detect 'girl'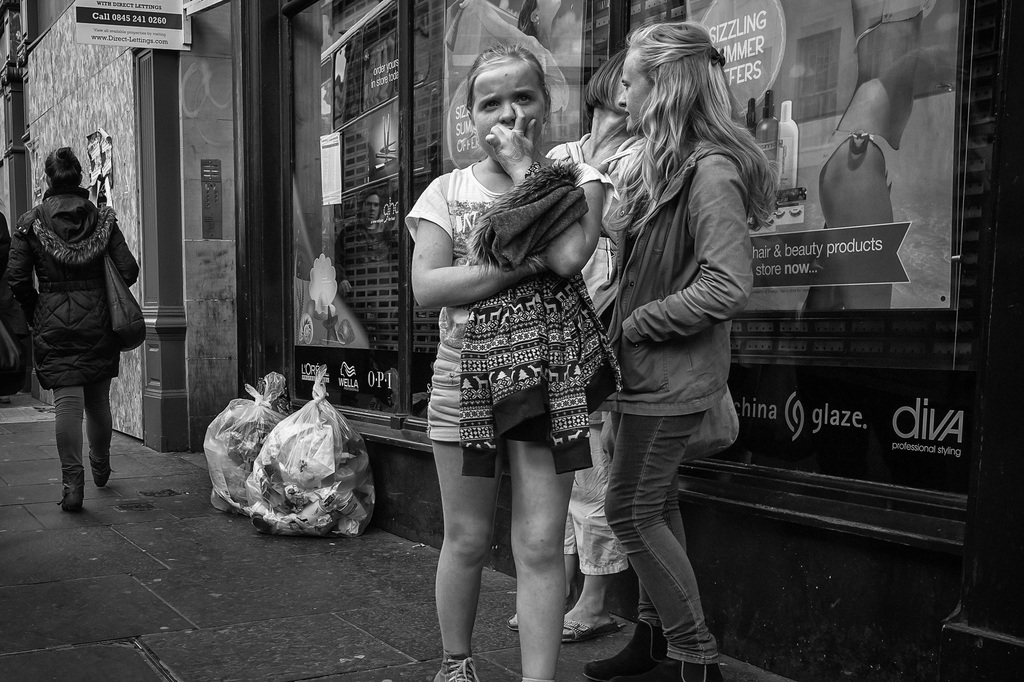
(505, 42, 648, 651)
